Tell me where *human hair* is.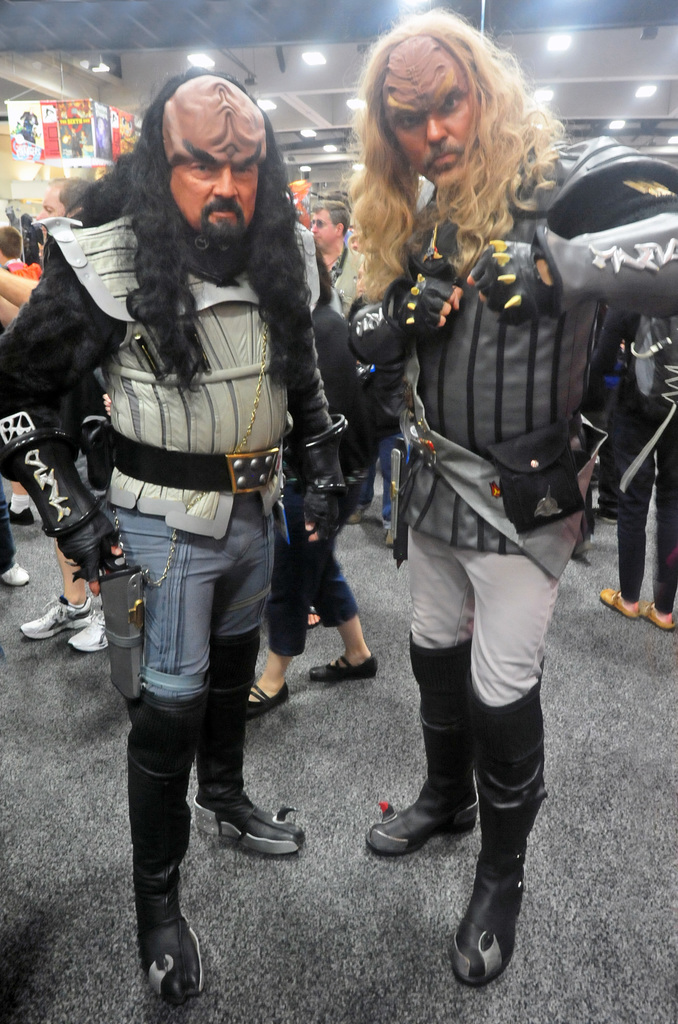
*human hair* is at select_region(355, 20, 546, 230).
